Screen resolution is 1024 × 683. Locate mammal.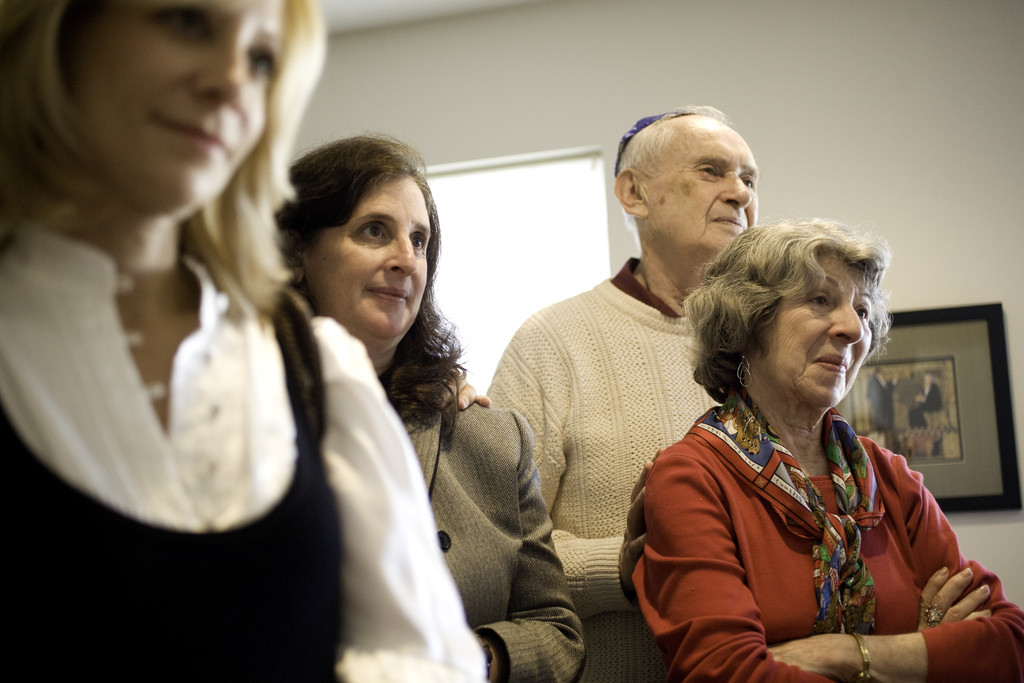
rect(482, 103, 762, 682).
